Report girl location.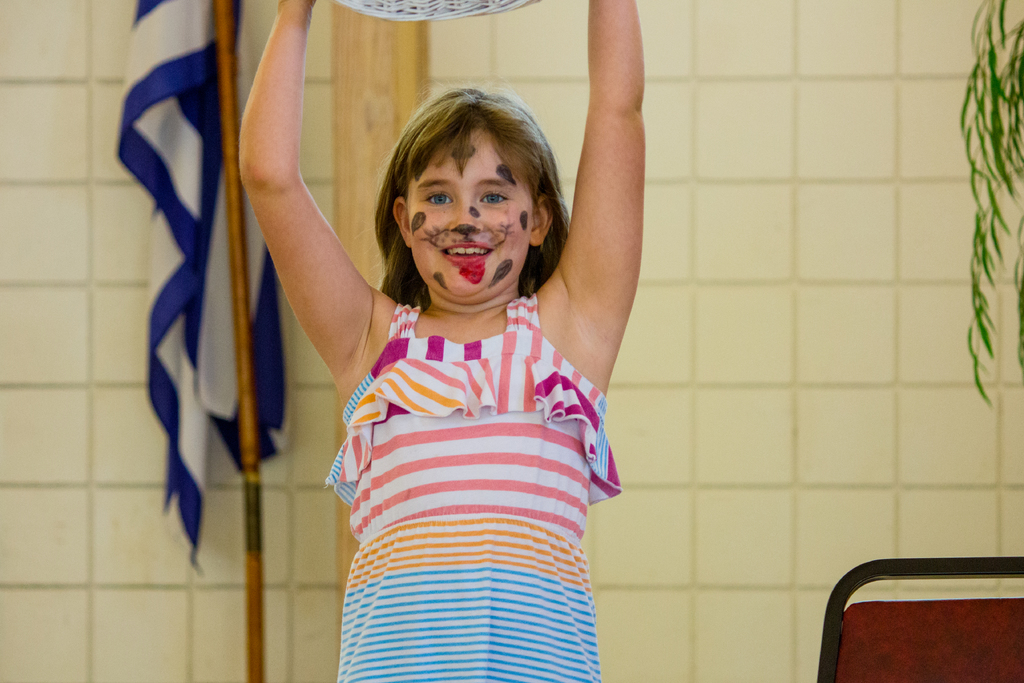
Report: [x1=237, y1=0, x2=644, y2=682].
